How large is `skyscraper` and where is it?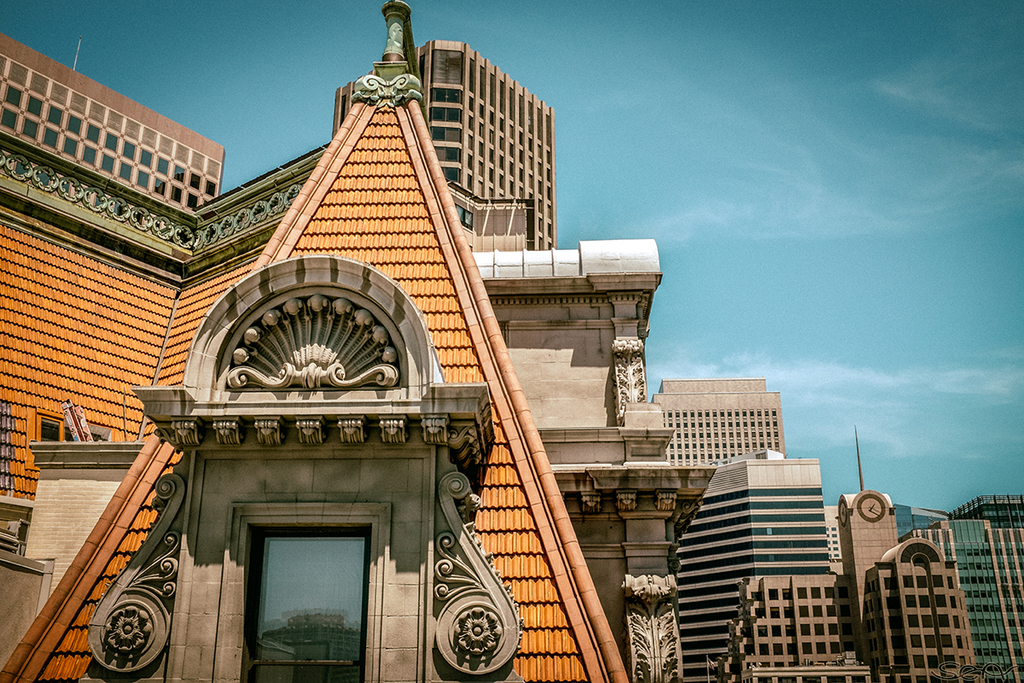
Bounding box: (x1=859, y1=539, x2=977, y2=682).
